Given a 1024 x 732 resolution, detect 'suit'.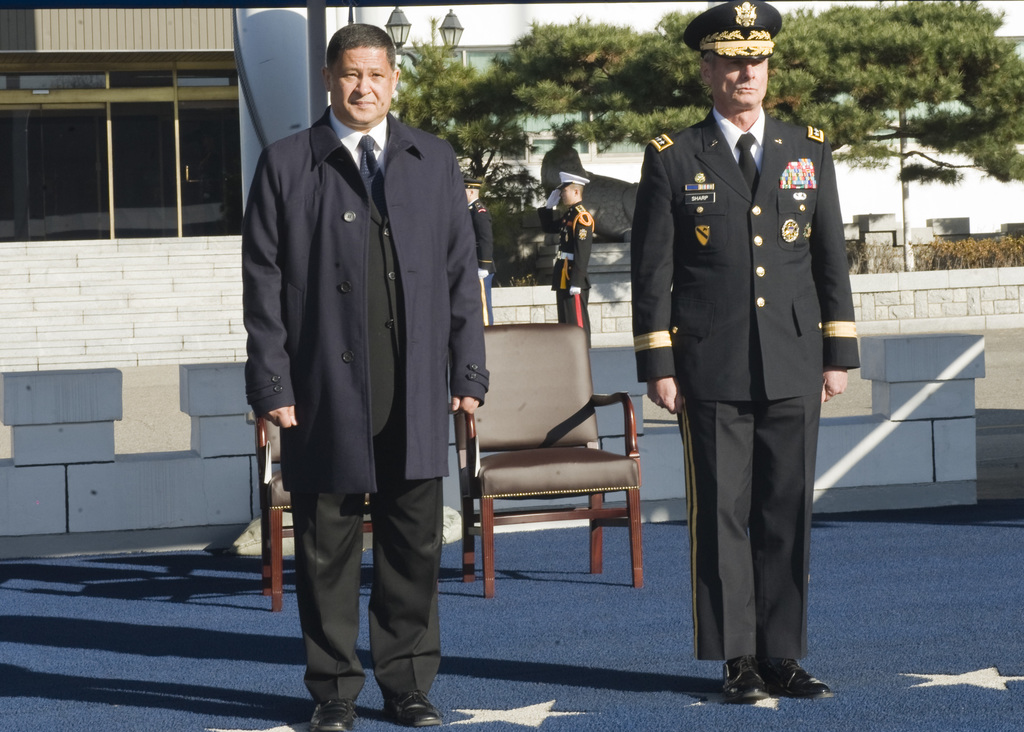
left=539, top=201, right=593, bottom=346.
